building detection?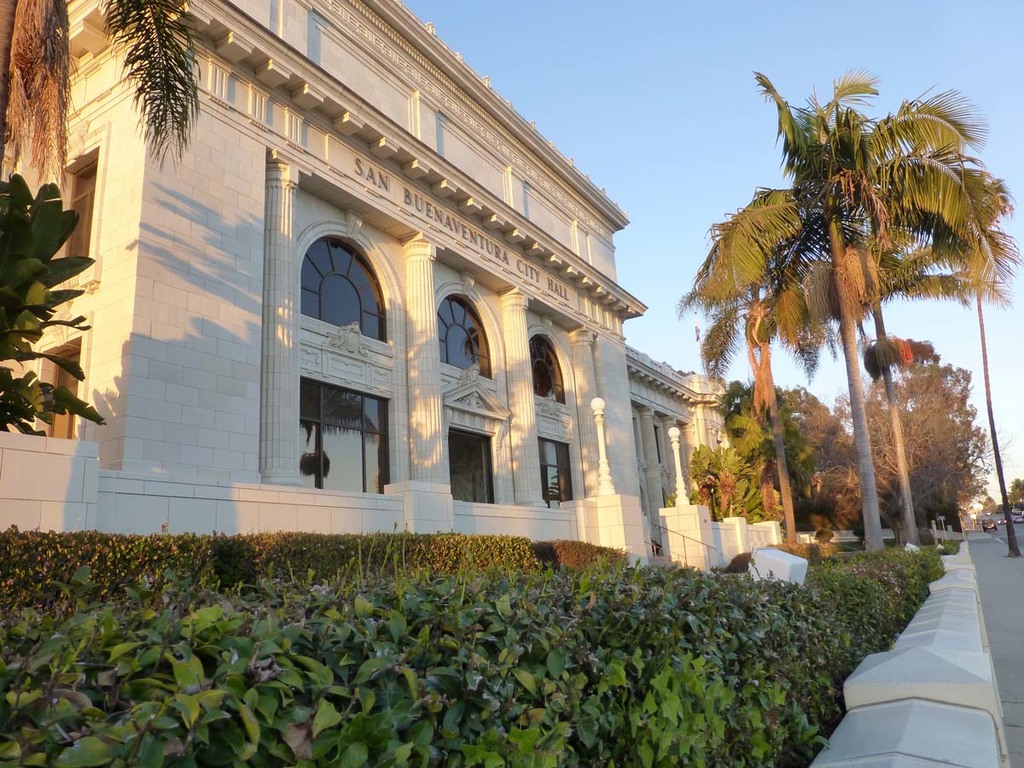
left=0, top=0, right=779, bottom=575
